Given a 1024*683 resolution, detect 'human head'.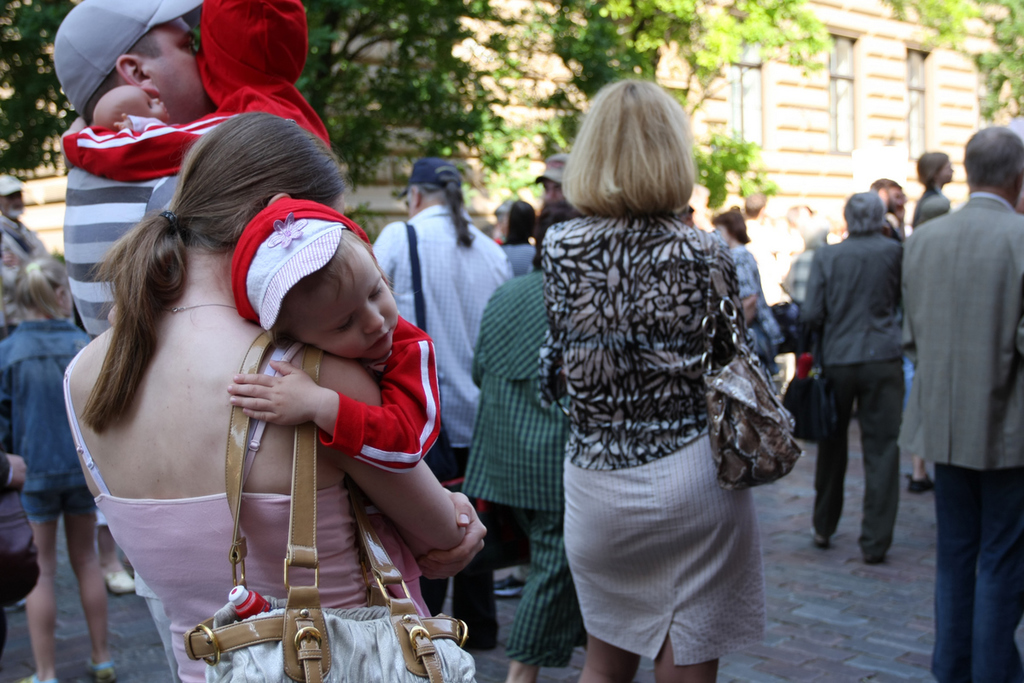
15:258:75:320.
